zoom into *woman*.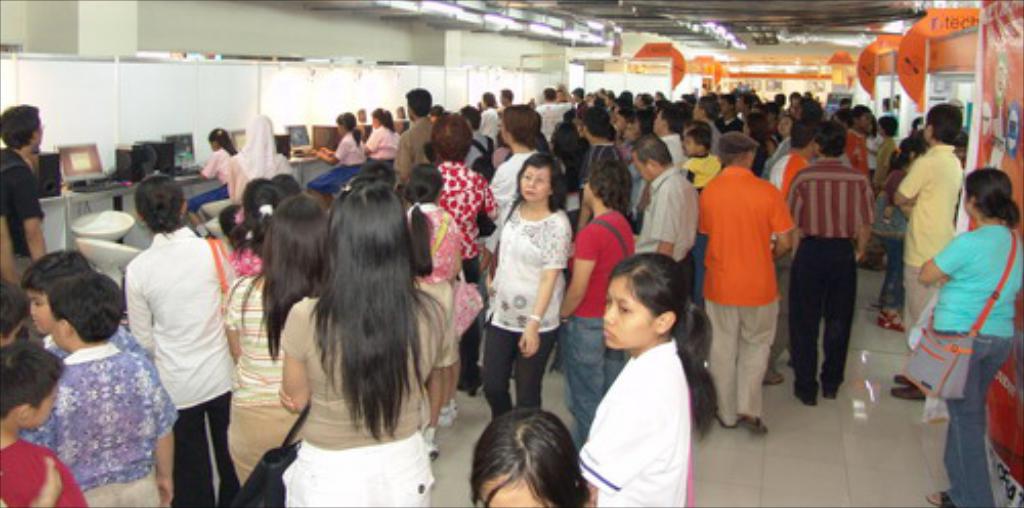
Zoom target: BBox(485, 150, 575, 418).
